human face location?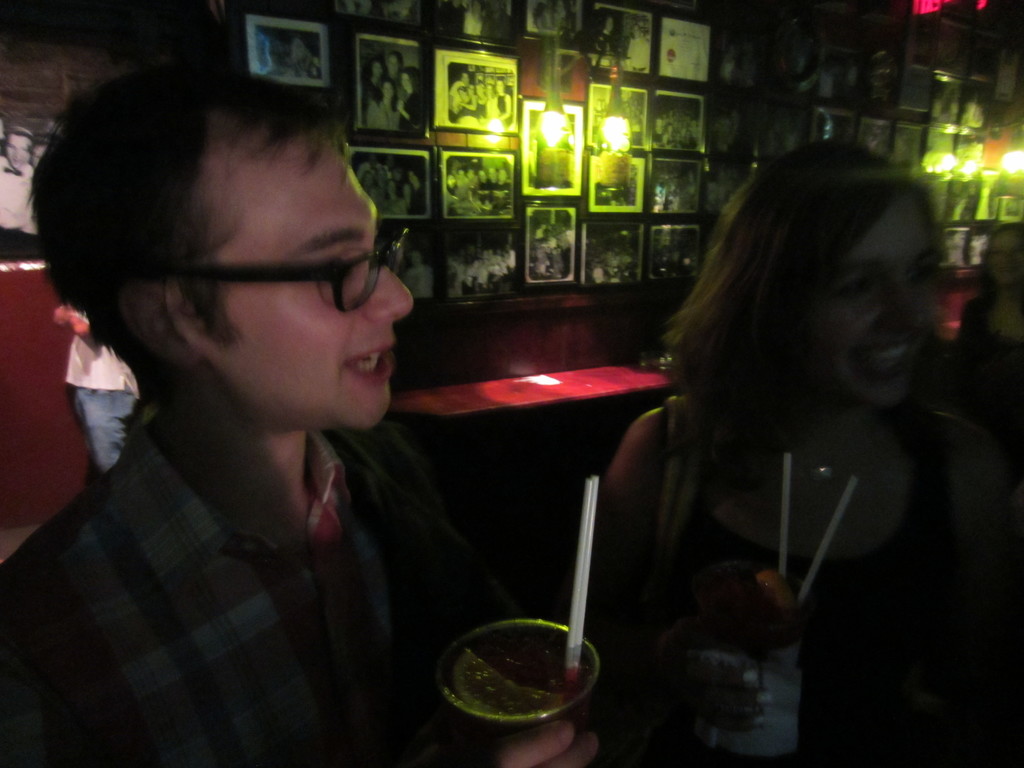
<region>500, 175, 508, 177</region>
